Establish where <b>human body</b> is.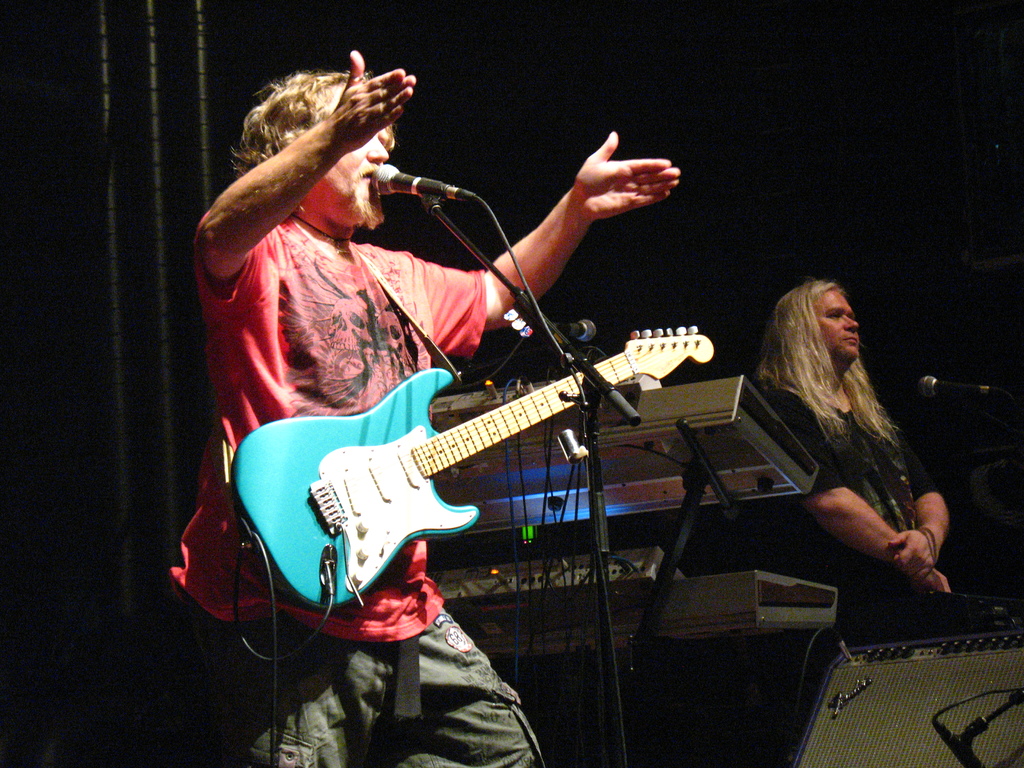
Established at x1=170, y1=47, x2=682, y2=767.
